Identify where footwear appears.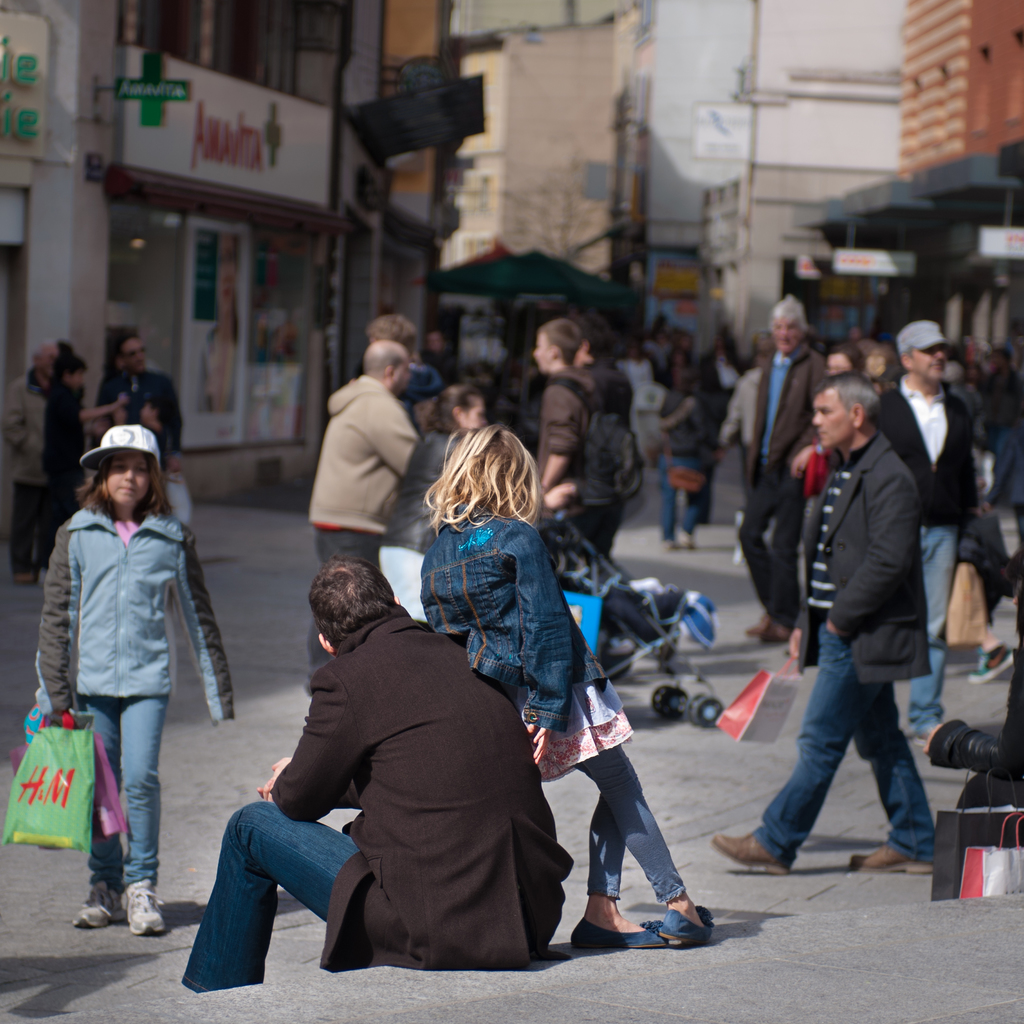
Appears at 18:574:34:586.
